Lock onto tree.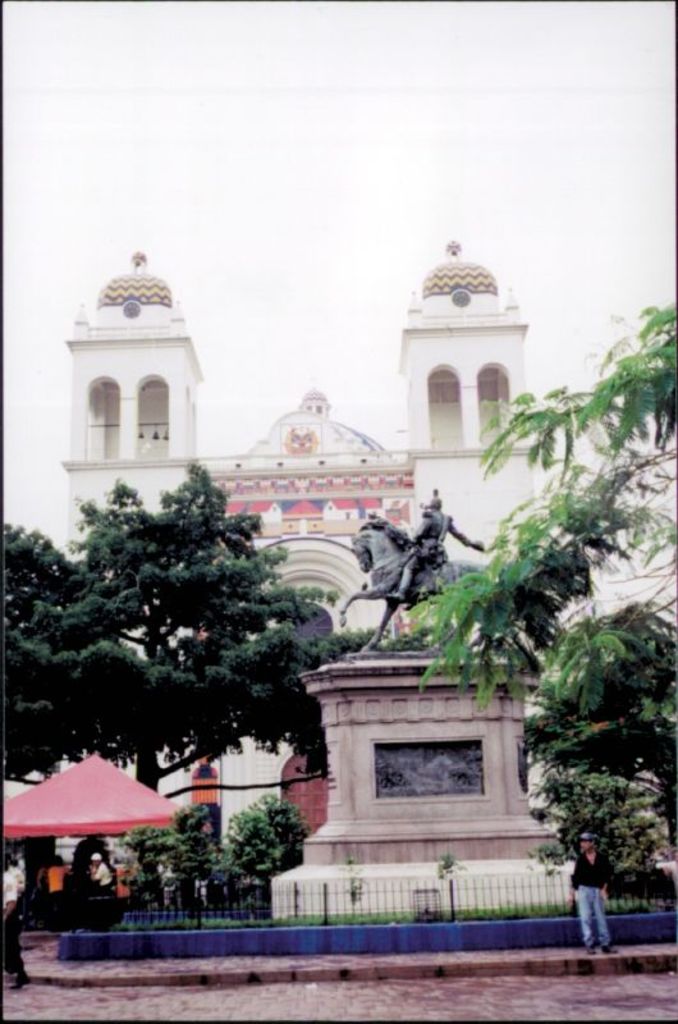
Locked: left=0, top=454, right=342, bottom=849.
